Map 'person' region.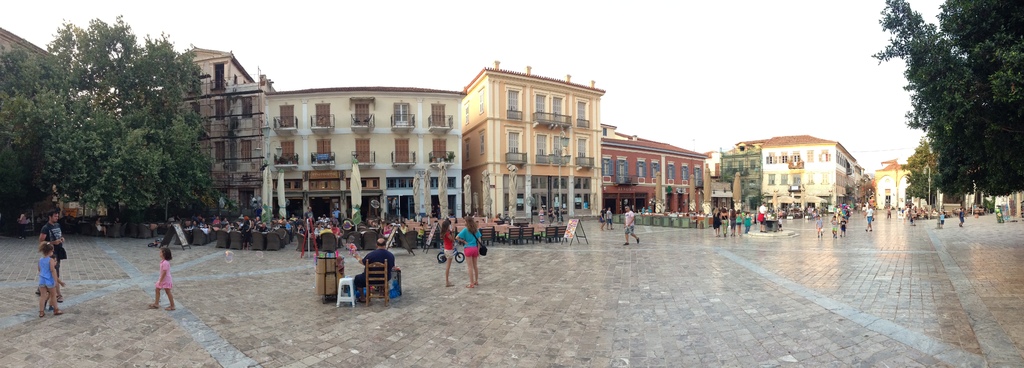
Mapped to 429, 204, 433, 215.
